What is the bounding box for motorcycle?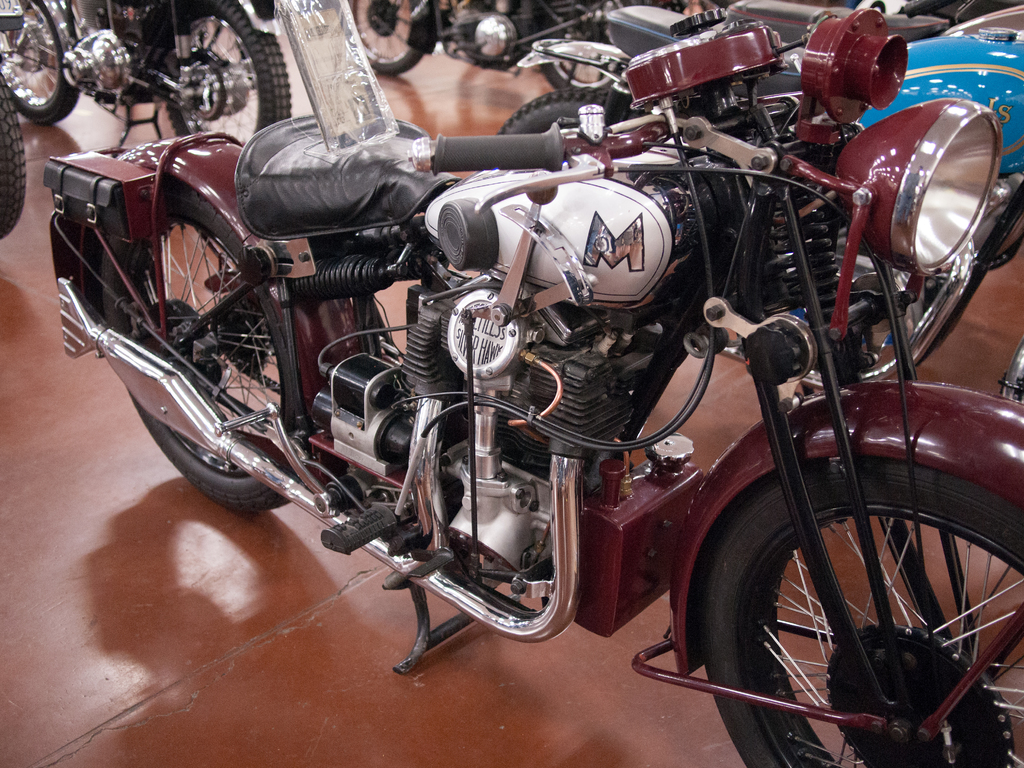
x1=0 y1=59 x2=30 y2=245.
